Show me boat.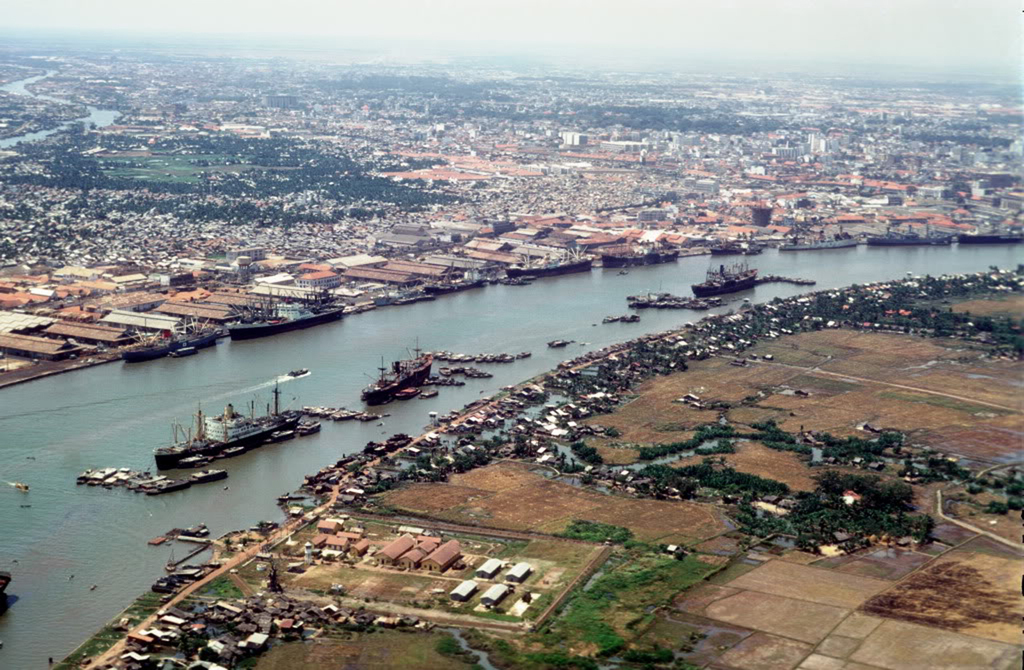
boat is here: pyautogui.locateOnScreen(396, 287, 435, 307).
